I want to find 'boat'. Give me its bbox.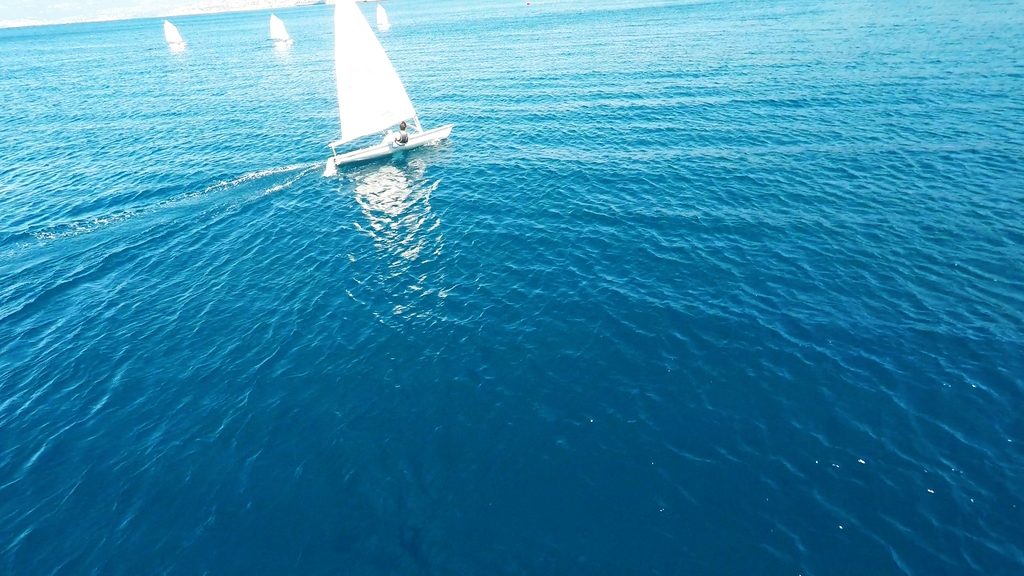
157 19 186 56.
